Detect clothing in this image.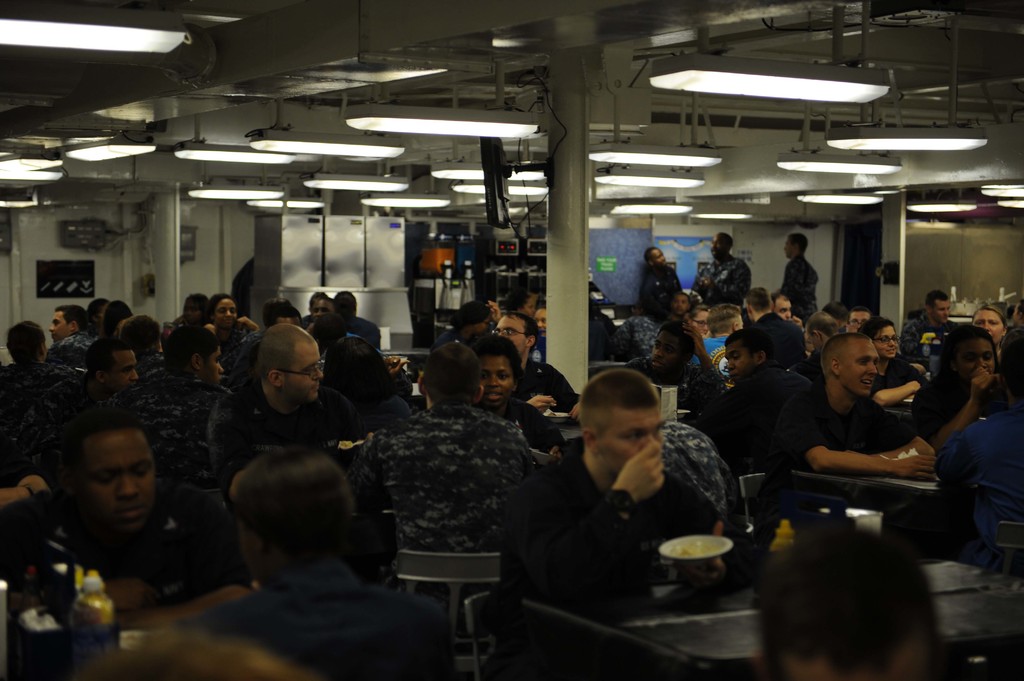
Detection: [221,328,263,366].
